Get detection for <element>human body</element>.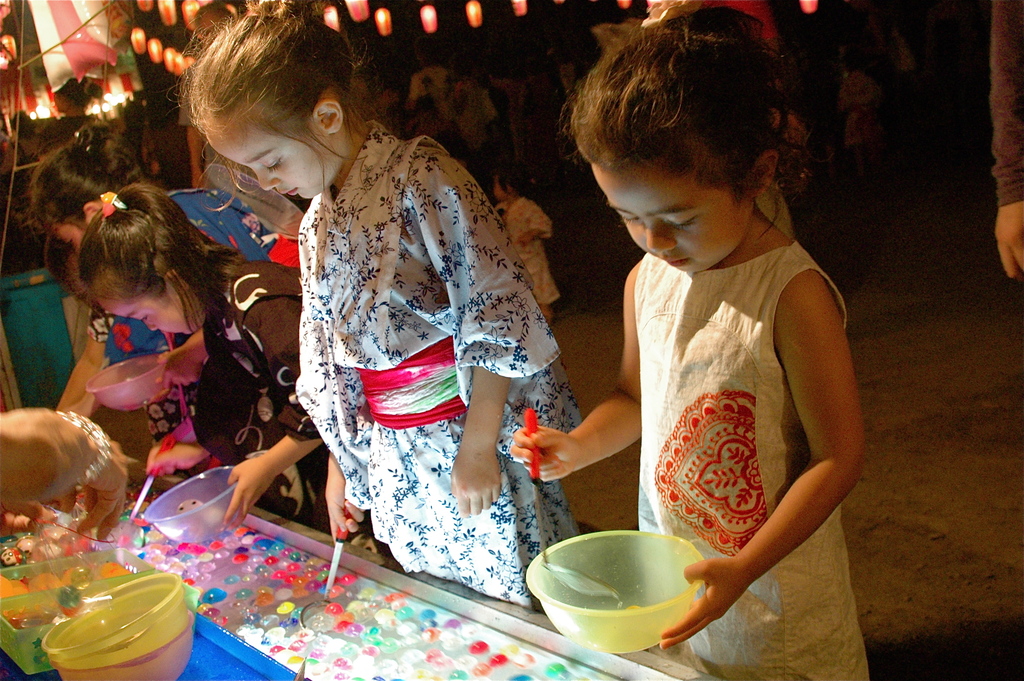
Detection: [105, 188, 292, 361].
